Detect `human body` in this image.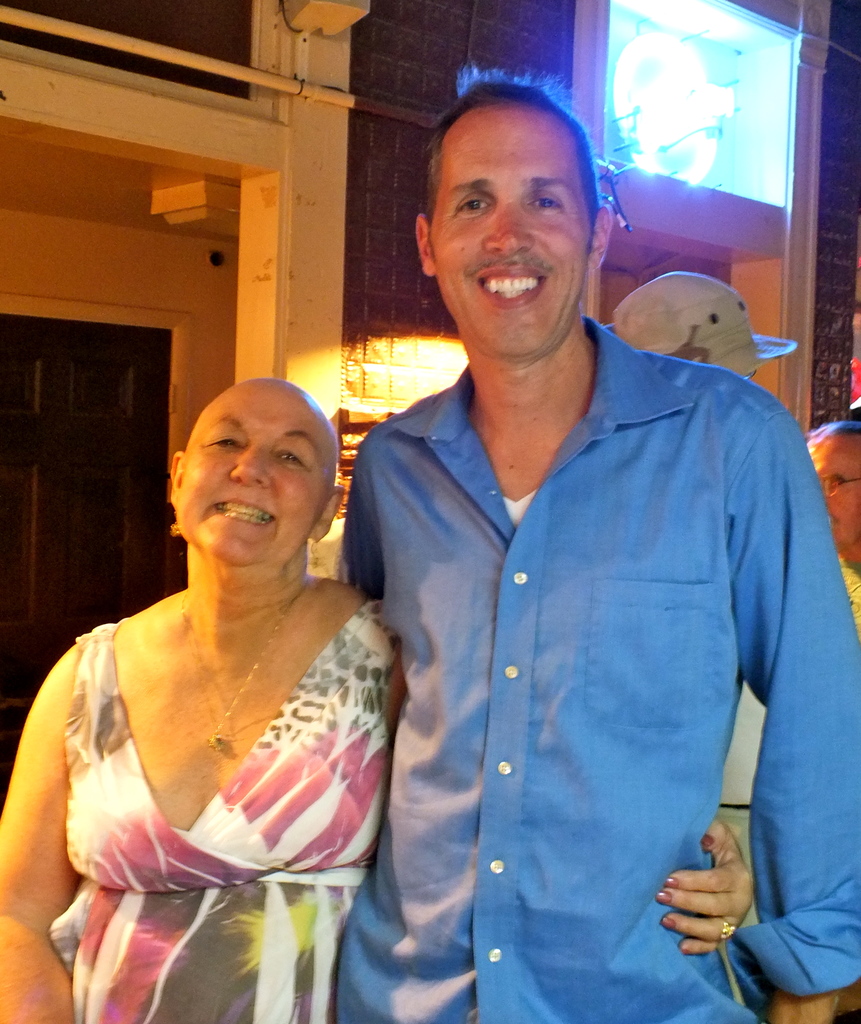
Detection: crop(349, 293, 860, 1023).
